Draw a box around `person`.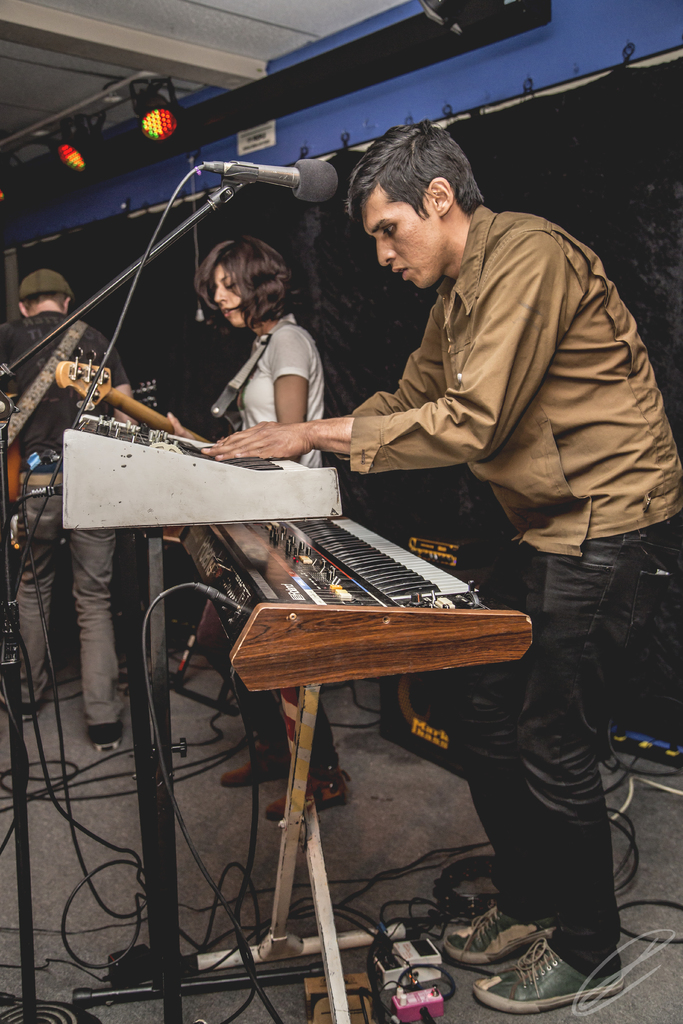
(left=0, top=271, right=131, bottom=744).
